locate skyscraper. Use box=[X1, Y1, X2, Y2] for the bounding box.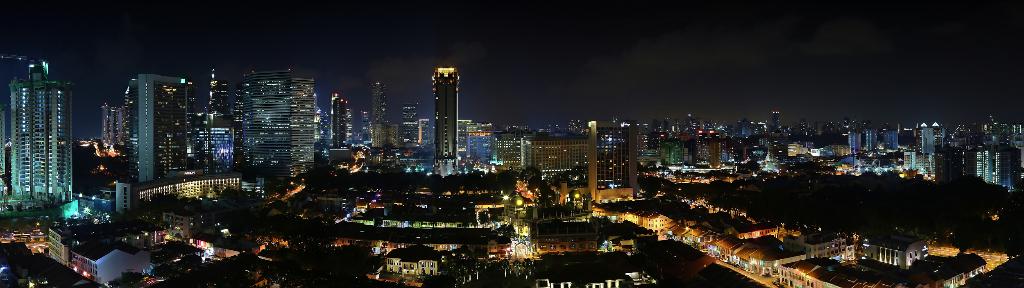
box=[429, 65, 460, 178].
